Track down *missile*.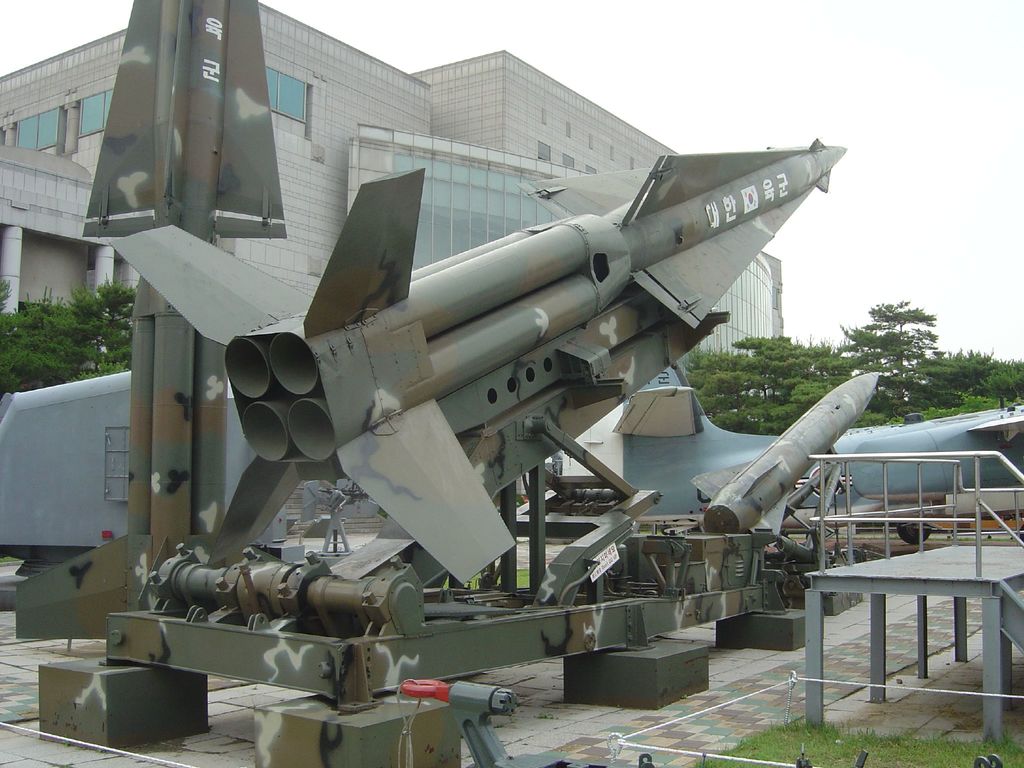
Tracked to pyautogui.locateOnScreen(691, 369, 883, 538).
